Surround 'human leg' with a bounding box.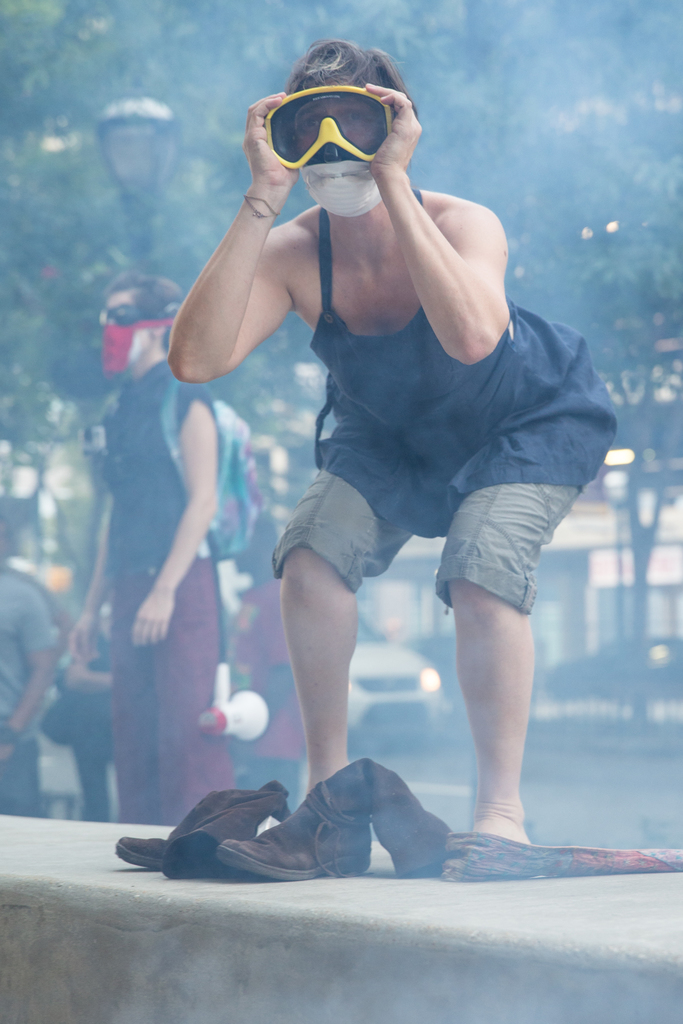
[left=273, top=473, right=404, bottom=797].
